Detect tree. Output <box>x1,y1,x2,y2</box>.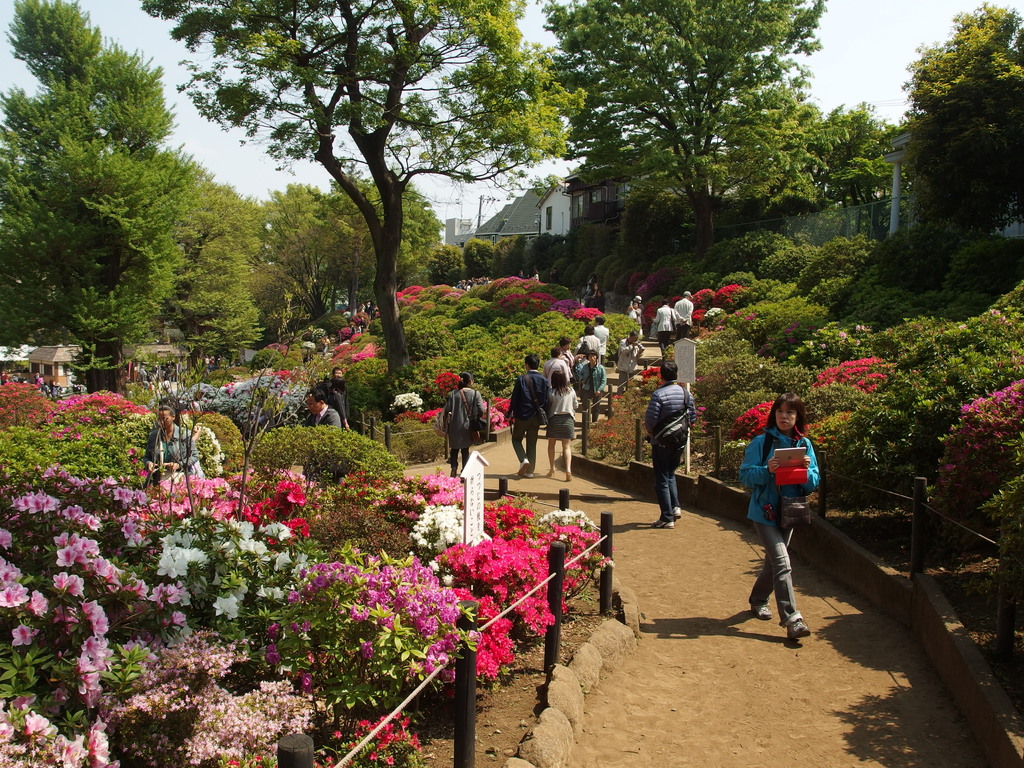
<box>835,99,898,204</box>.
